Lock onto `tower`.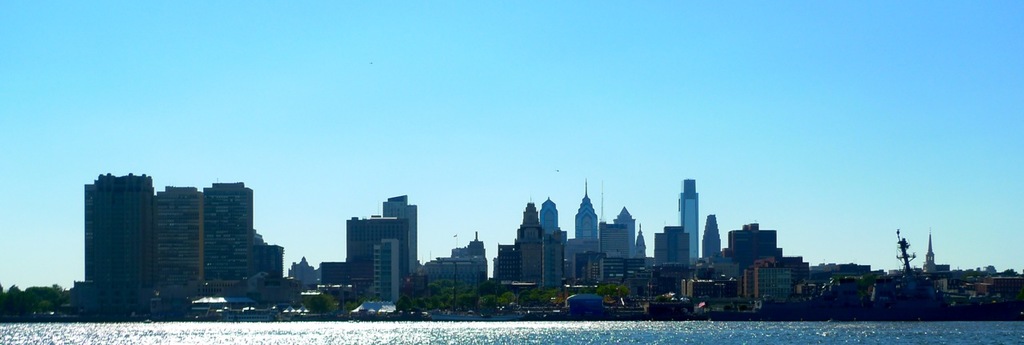
Locked: box(450, 239, 489, 316).
